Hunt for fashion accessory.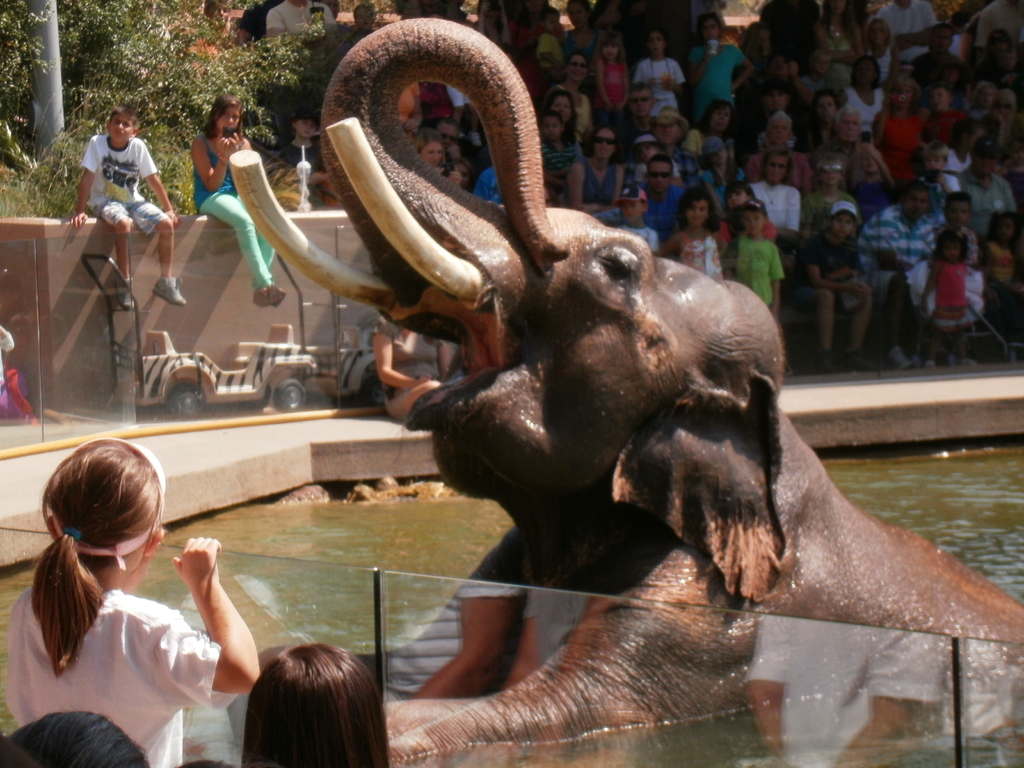
Hunted down at region(65, 531, 82, 540).
